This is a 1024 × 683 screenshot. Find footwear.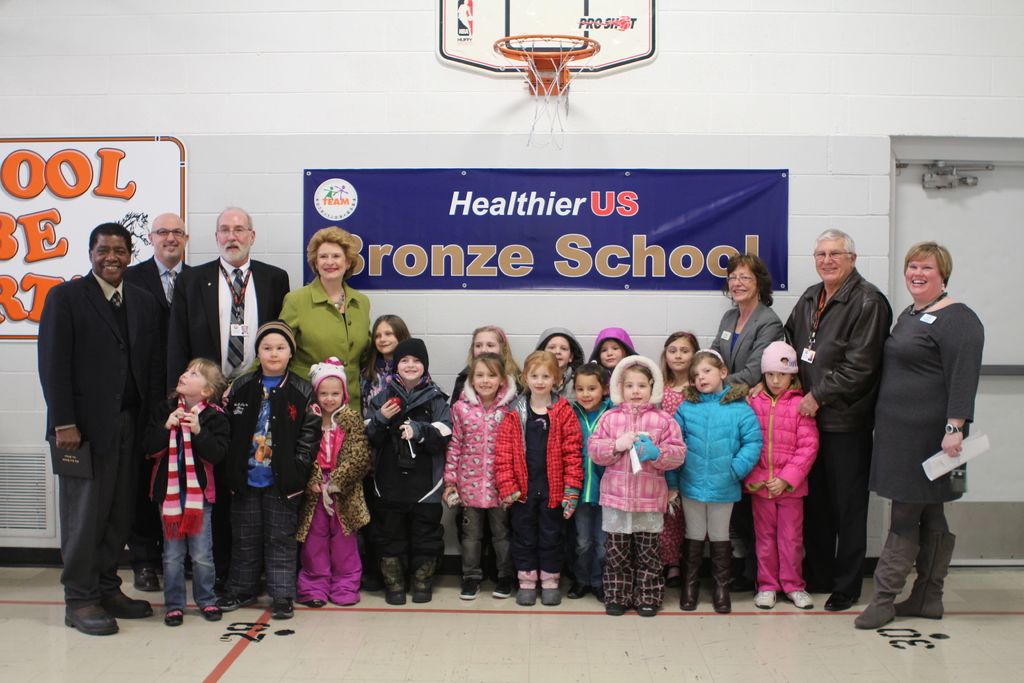
Bounding box: BBox(679, 538, 707, 608).
